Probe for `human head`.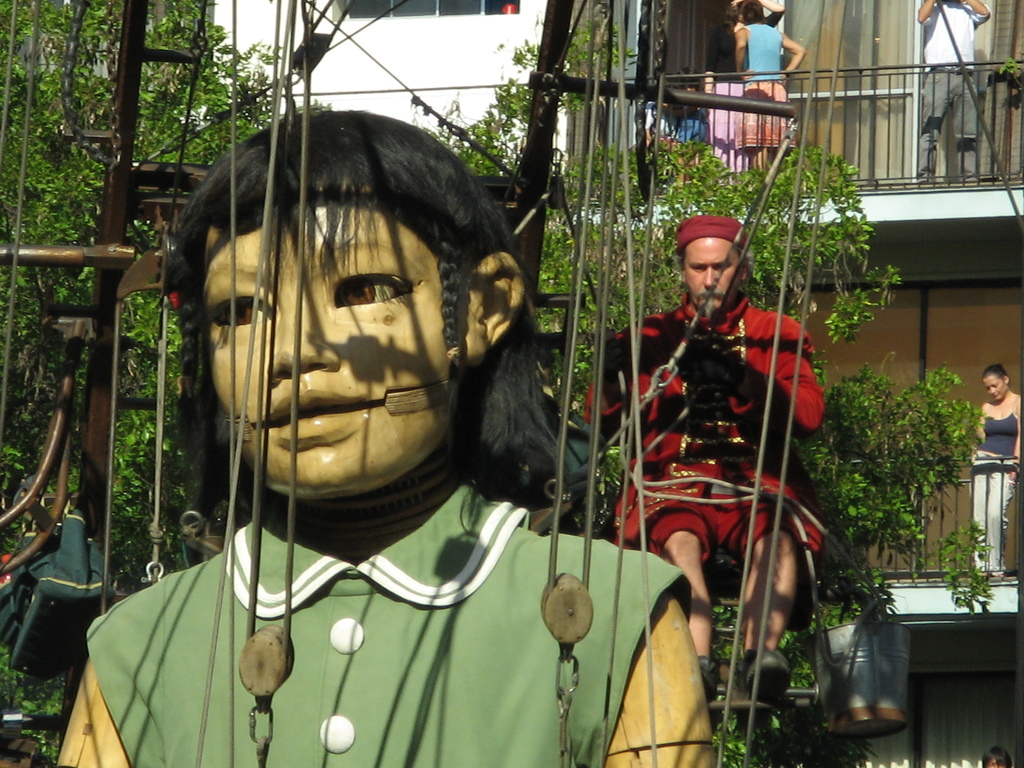
Probe result: [x1=673, y1=214, x2=749, y2=322].
